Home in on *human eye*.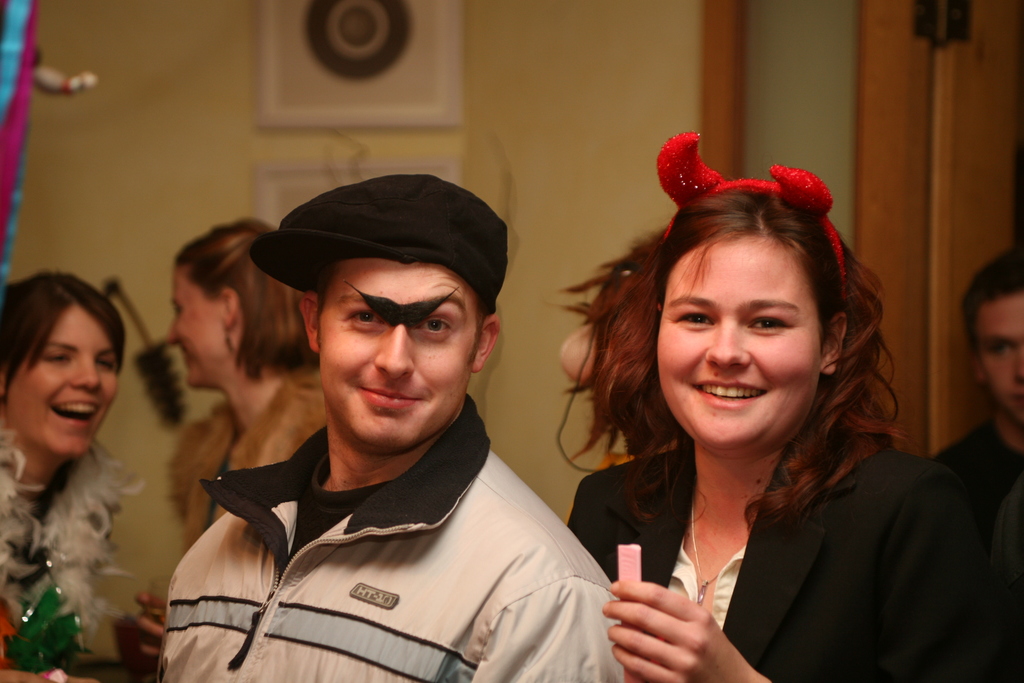
Homed in at [x1=991, y1=339, x2=1015, y2=357].
